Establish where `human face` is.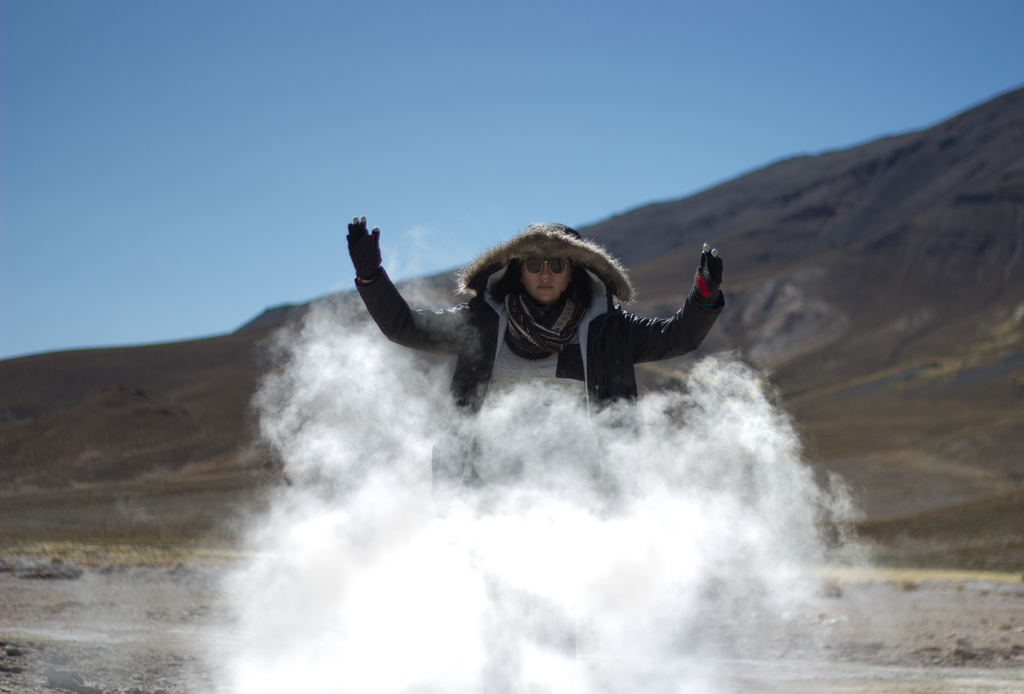
Established at (x1=525, y1=255, x2=569, y2=300).
